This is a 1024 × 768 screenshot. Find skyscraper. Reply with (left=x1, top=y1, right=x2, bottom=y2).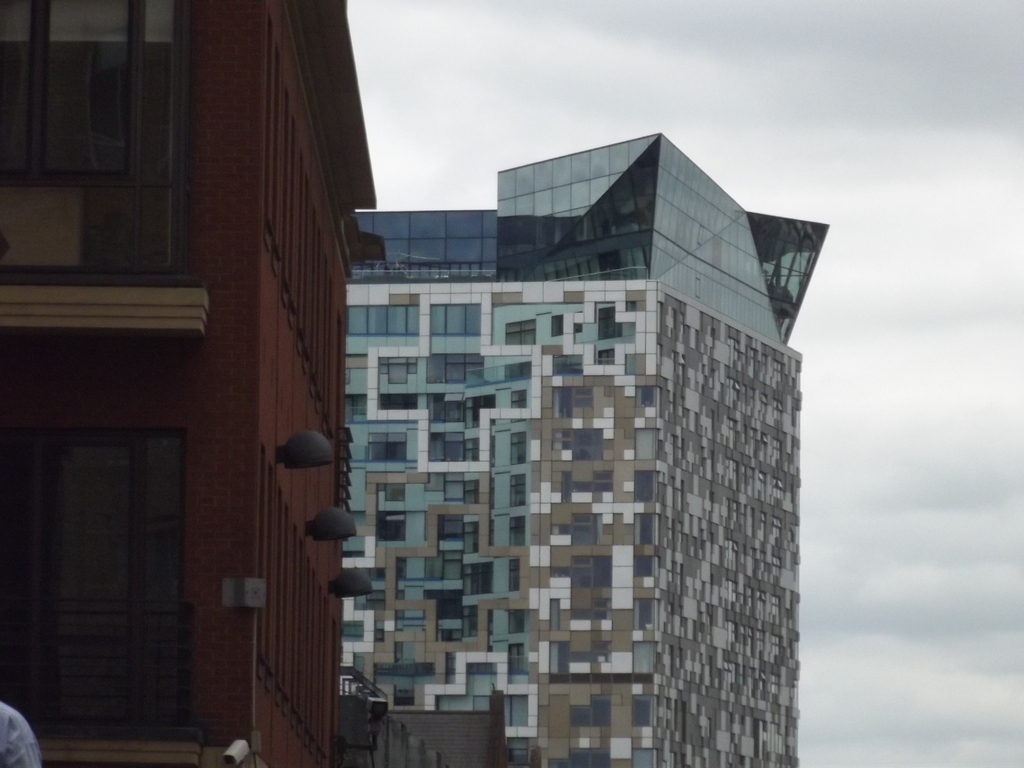
(left=347, top=133, right=829, bottom=767).
